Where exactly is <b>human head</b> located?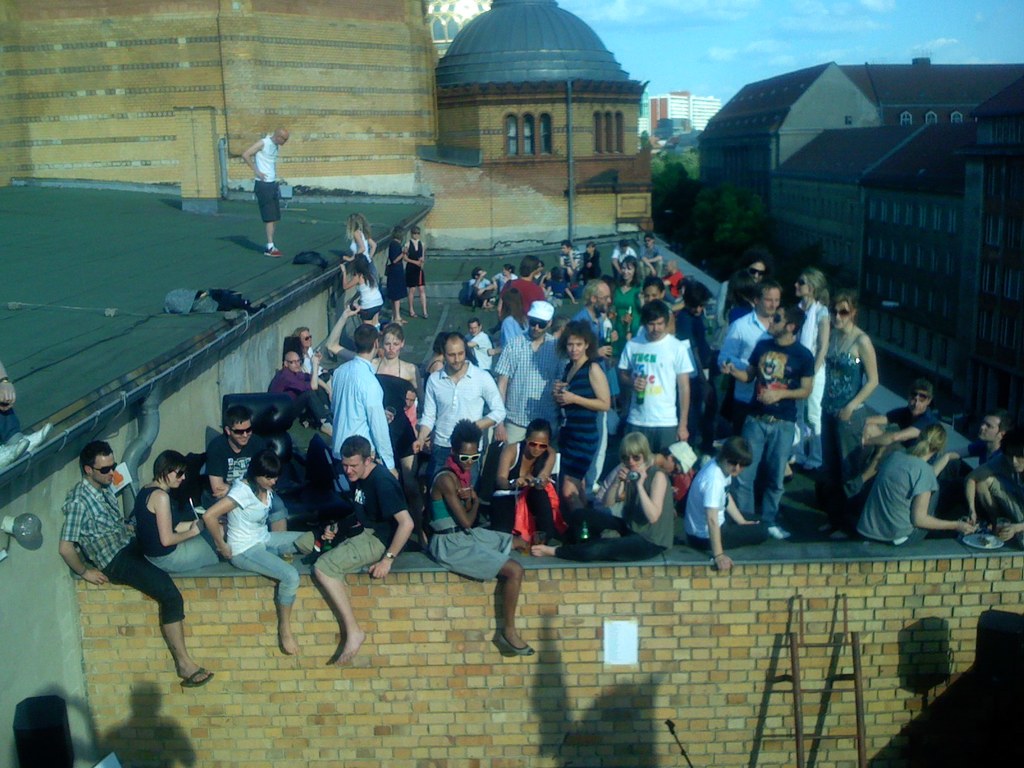
Its bounding box is region(616, 236, 634, 252).
